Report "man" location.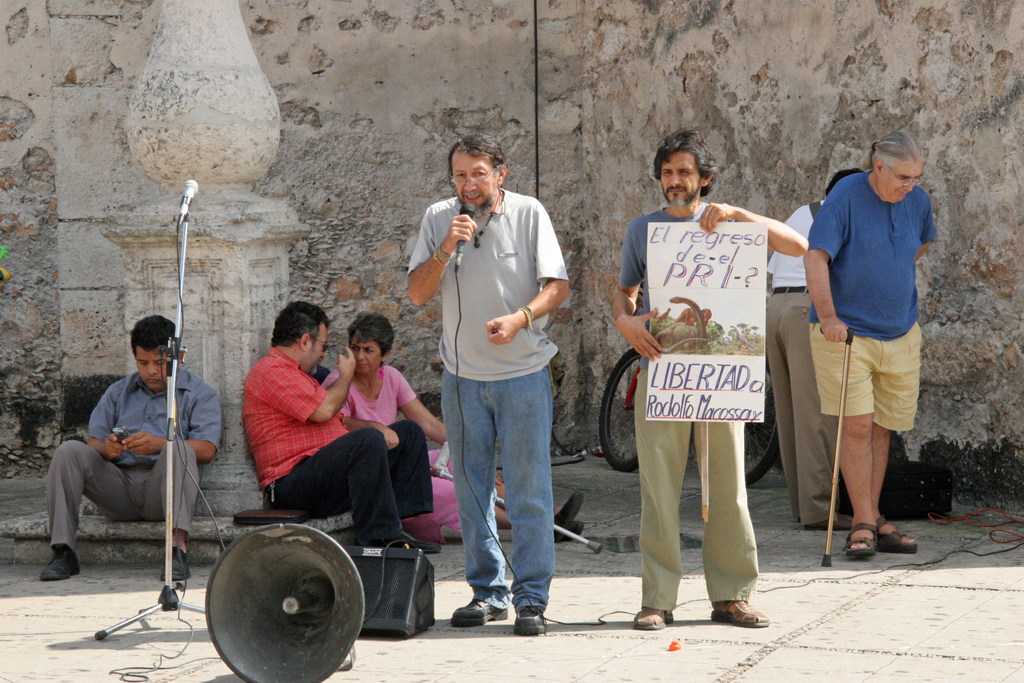
Report: box=[410, 130, 566, 633].
